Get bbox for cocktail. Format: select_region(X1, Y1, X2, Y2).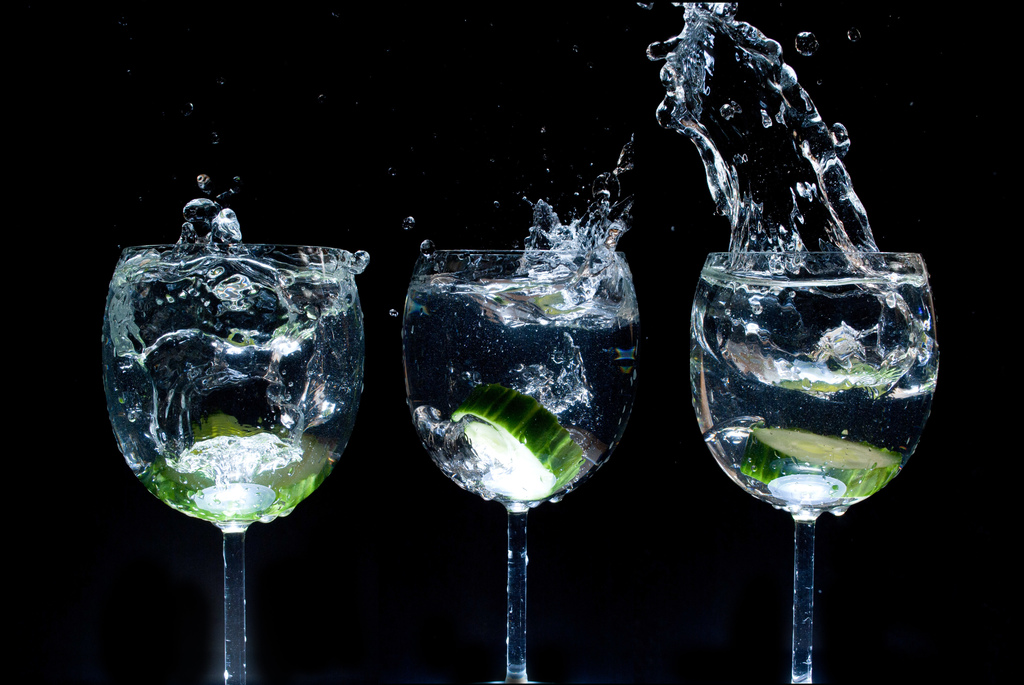
select_region(687, 253, 941, 684).
